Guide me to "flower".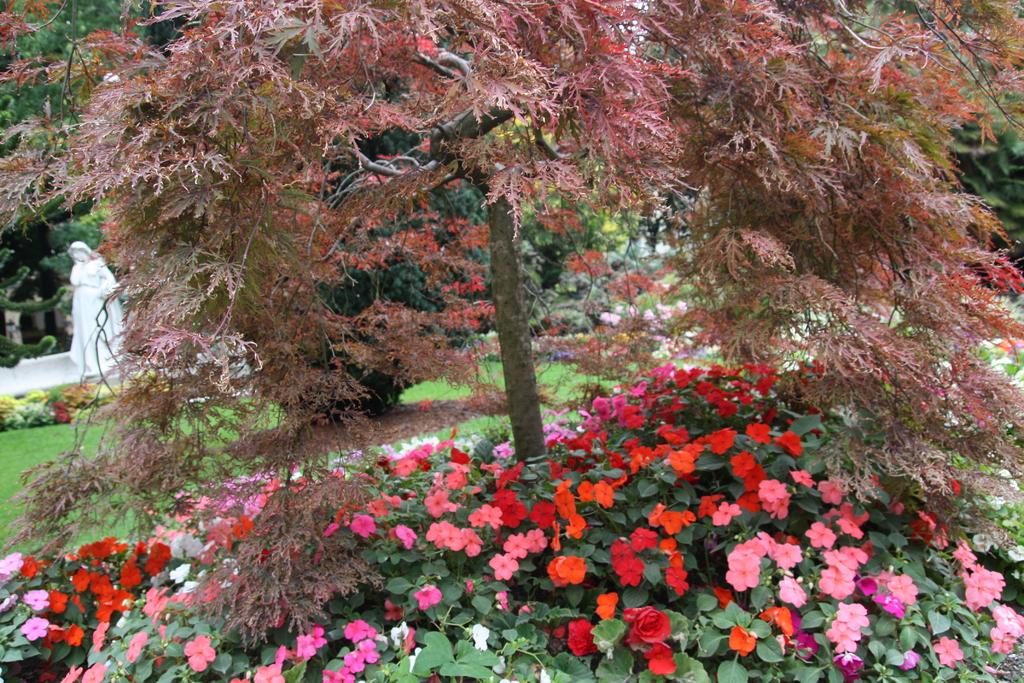
Guidance: 184,633,216,666.
